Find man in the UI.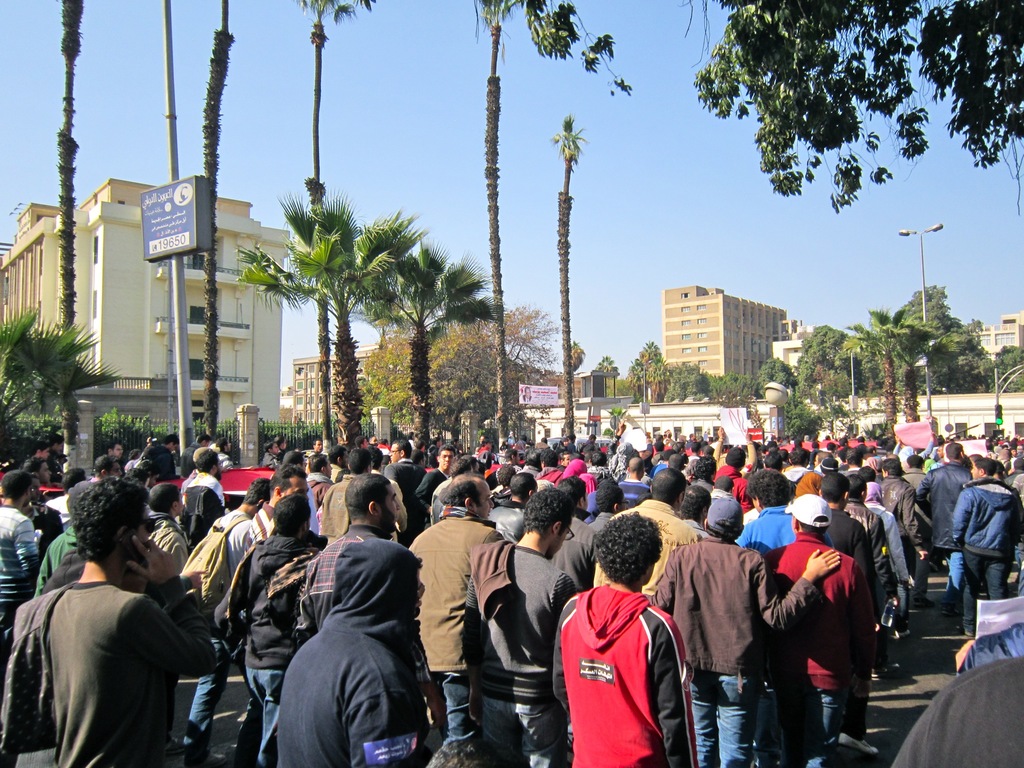
UI element at rect(756, 494, 868, 767).
